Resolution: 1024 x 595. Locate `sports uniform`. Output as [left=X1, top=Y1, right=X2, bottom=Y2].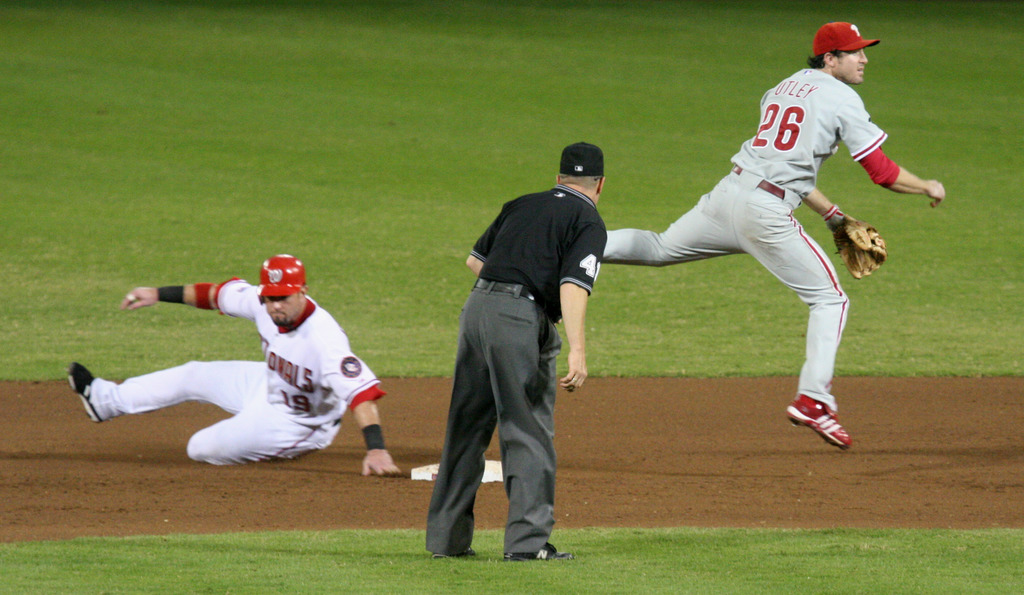
[left=72, top=253, right=405, bottom=476].
